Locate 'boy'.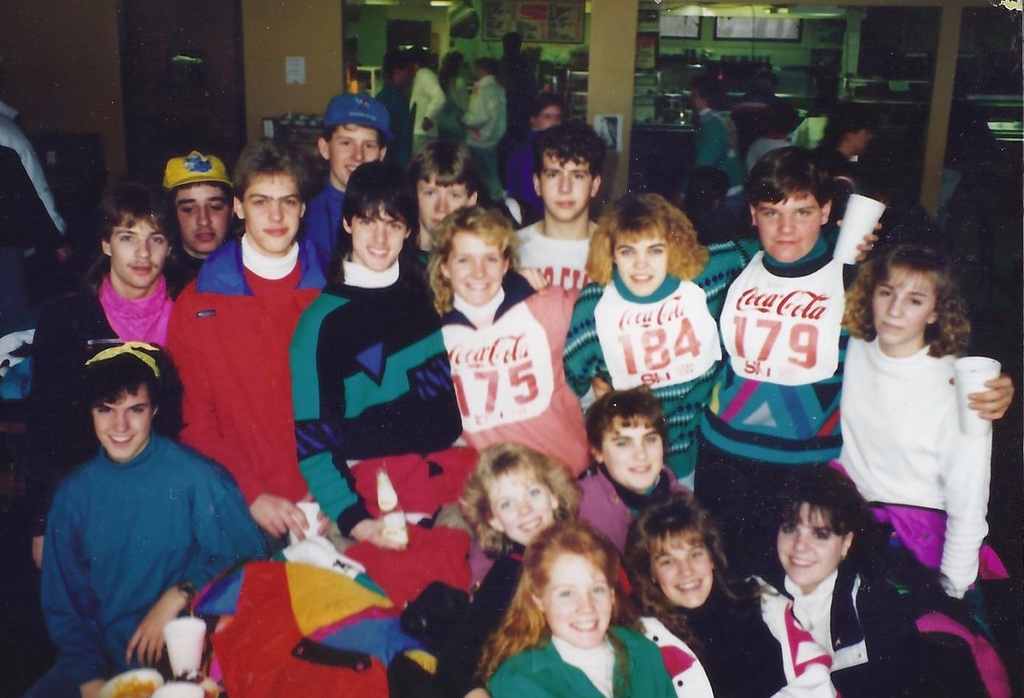
Bounding box: x1=681 y1=78 x2=750 y2=215.
